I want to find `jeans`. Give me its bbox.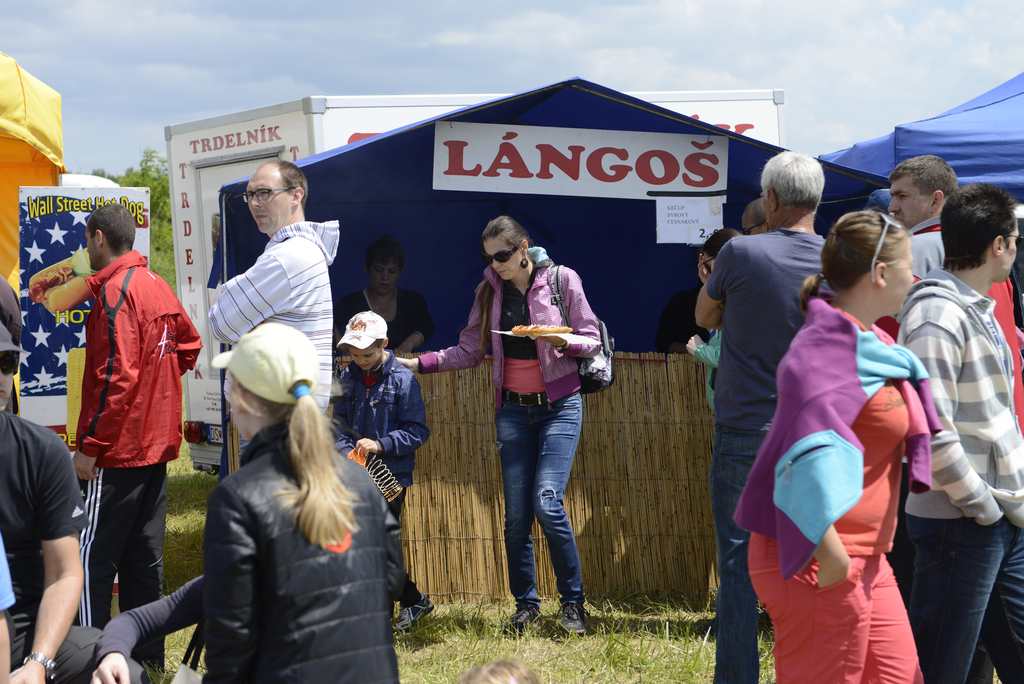
{"x1": 703, "y1": 537, "x2": 765, "y2": 683}.
